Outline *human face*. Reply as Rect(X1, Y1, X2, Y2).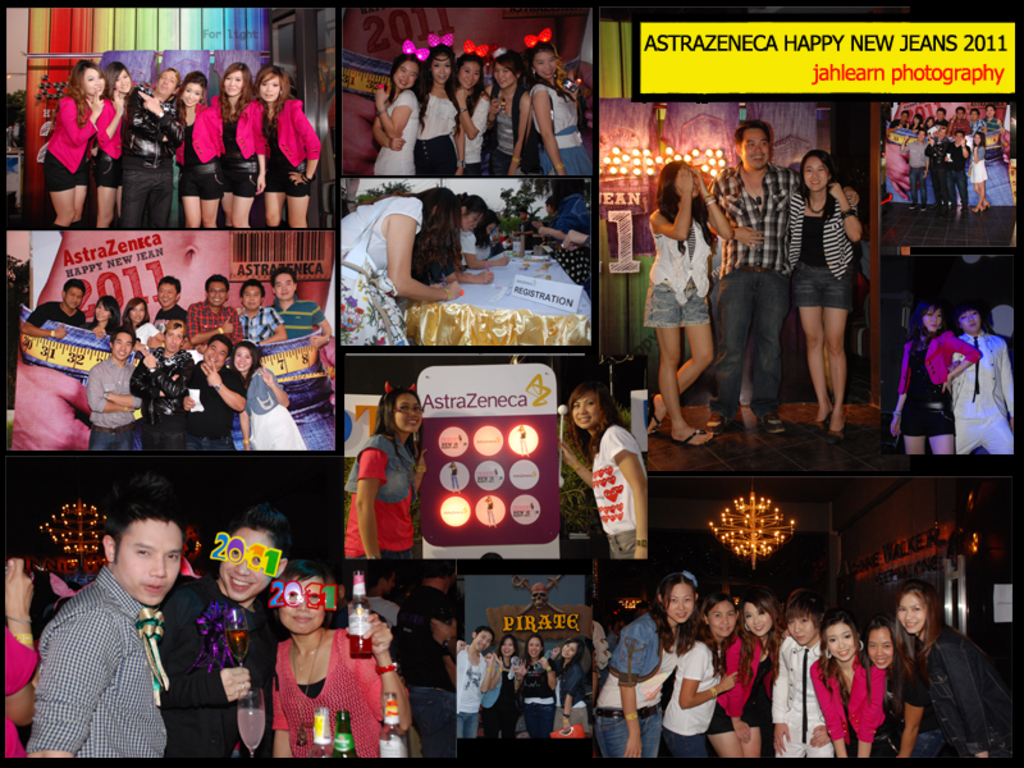
Rect(705, 602, 737, 637).
